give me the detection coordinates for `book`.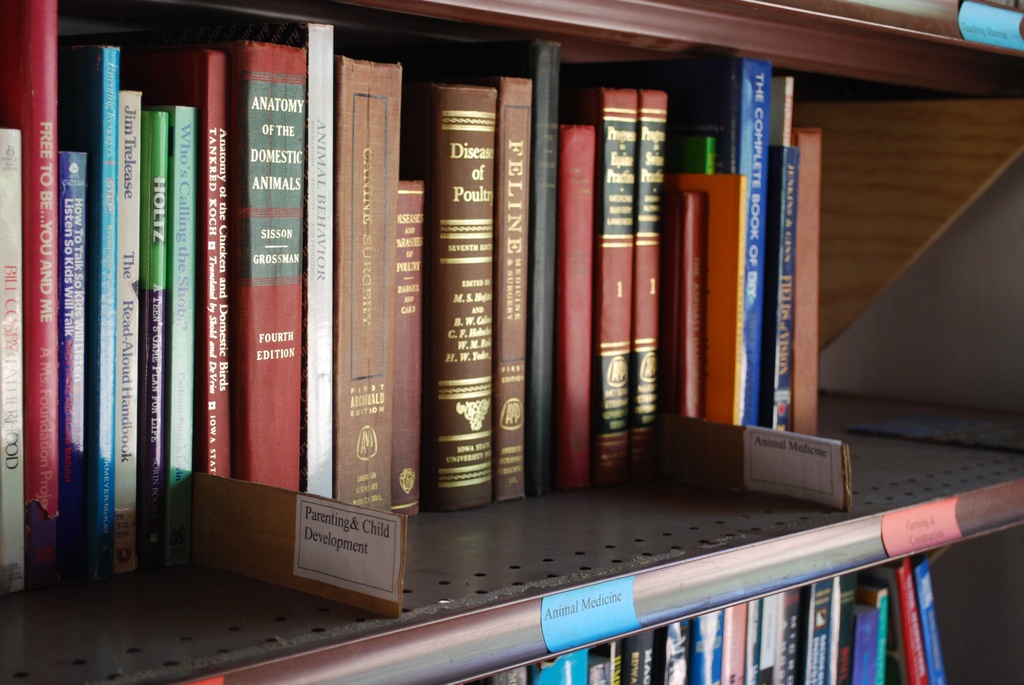
x1=596 y1=52 x2=766 y2=422.
